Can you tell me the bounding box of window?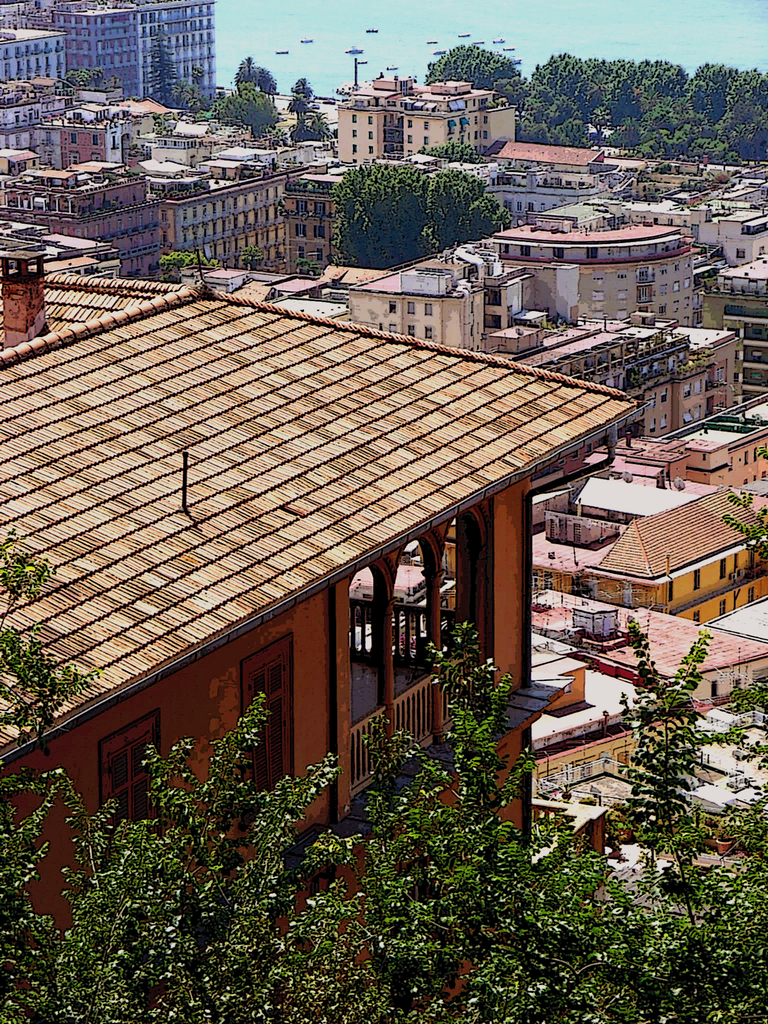
bbox=[747, 589, 753, 607].
